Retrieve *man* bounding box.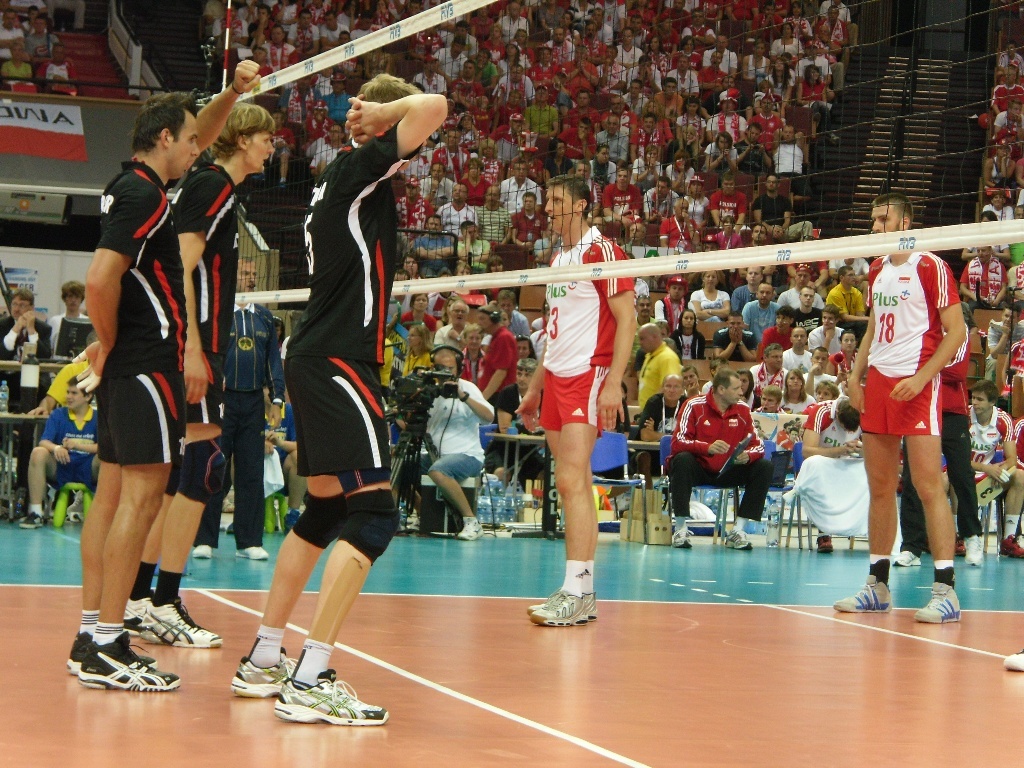
Bounding box: (left=535, top=223, right=566, bottom=268).
